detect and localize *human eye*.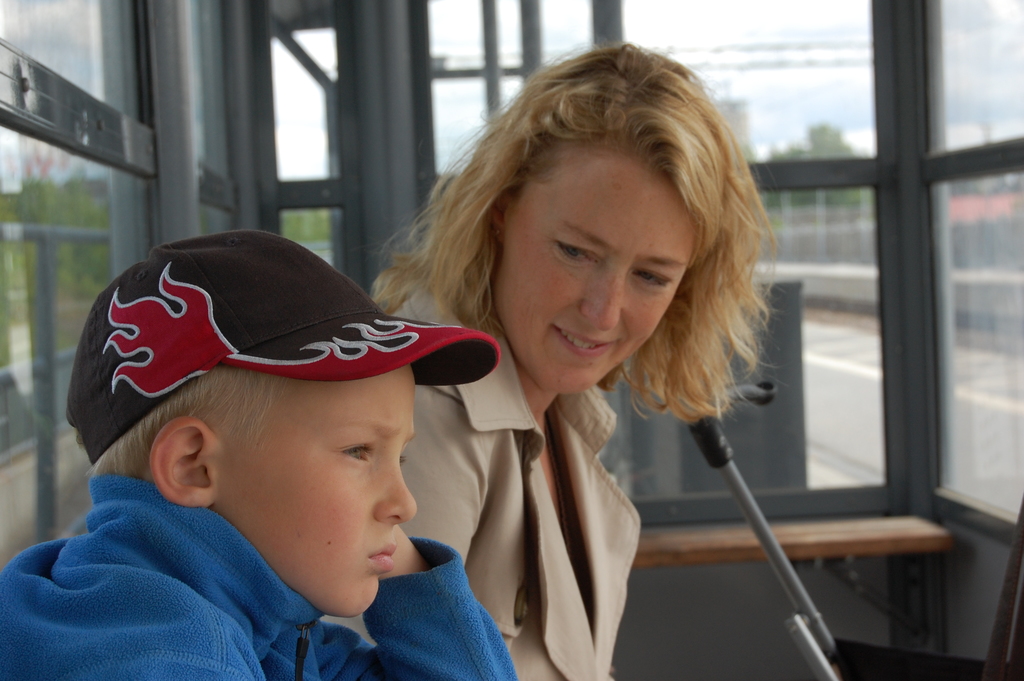
Localized at x1=337 y1=439 x2=371 y2=466.
